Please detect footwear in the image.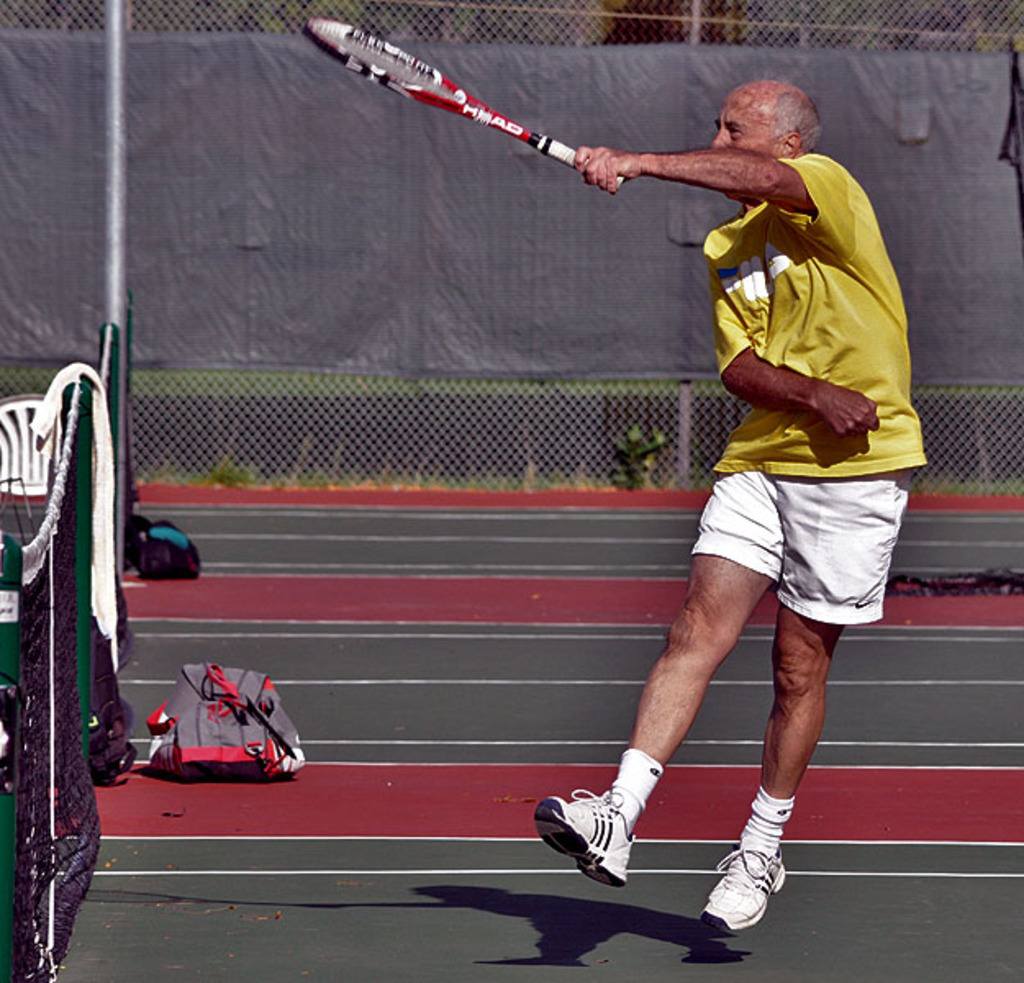
bbox=(536, 791, 637, 886).
